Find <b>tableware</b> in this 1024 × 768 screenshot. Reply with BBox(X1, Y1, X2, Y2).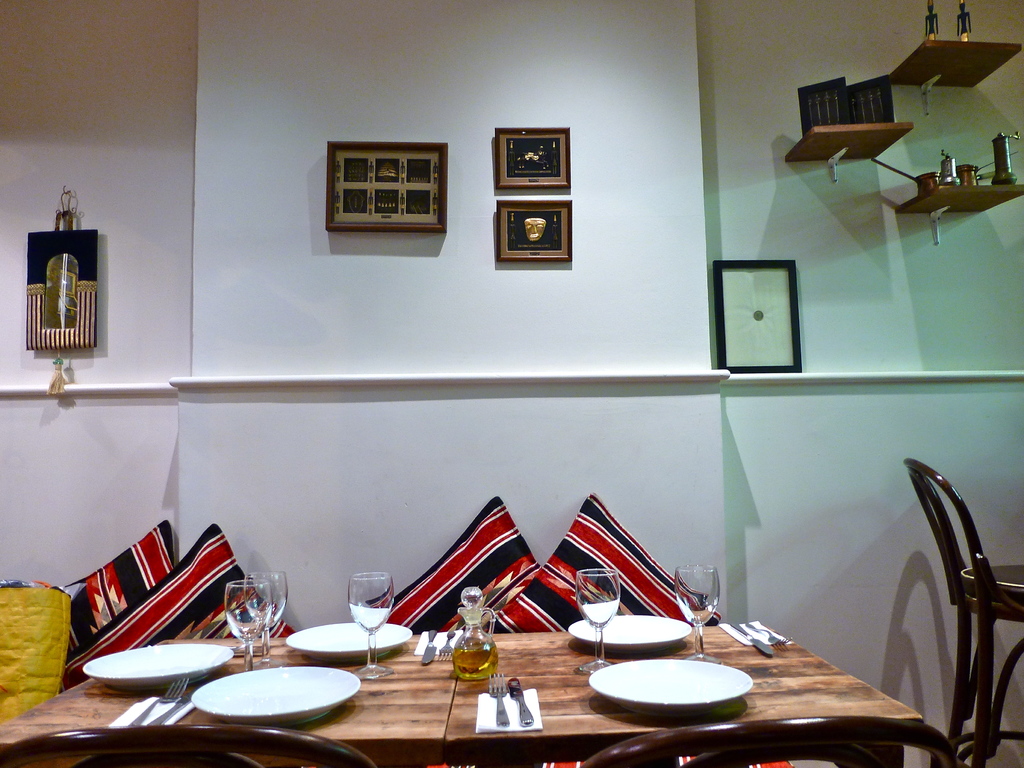
BBox(506, 675, 535, 728).
